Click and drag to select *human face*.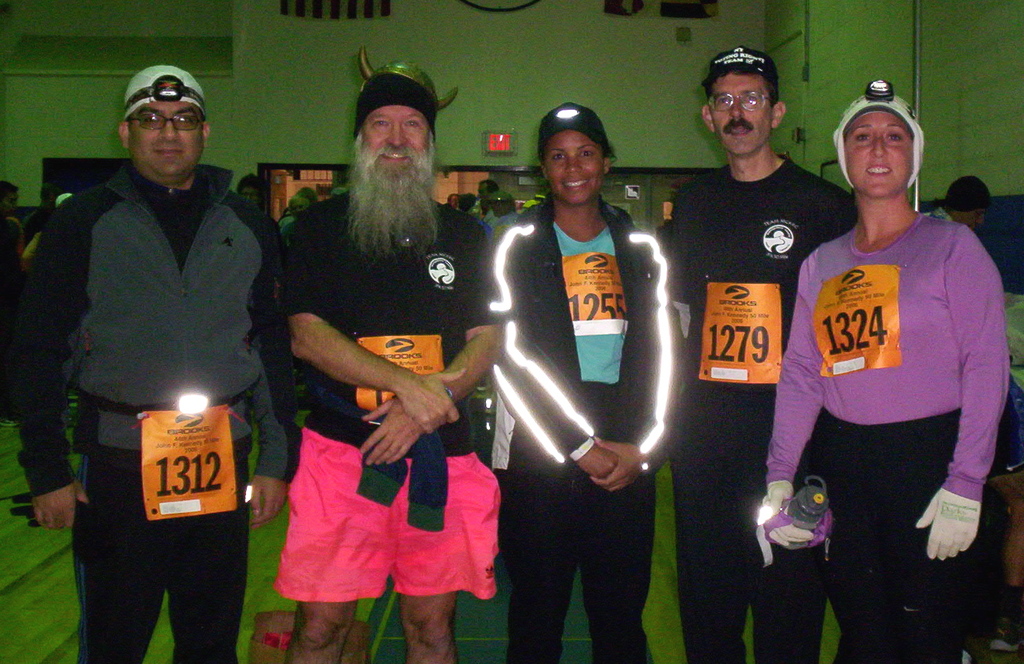
Selection: (left=545, top=134, right=602, bottom=201).
